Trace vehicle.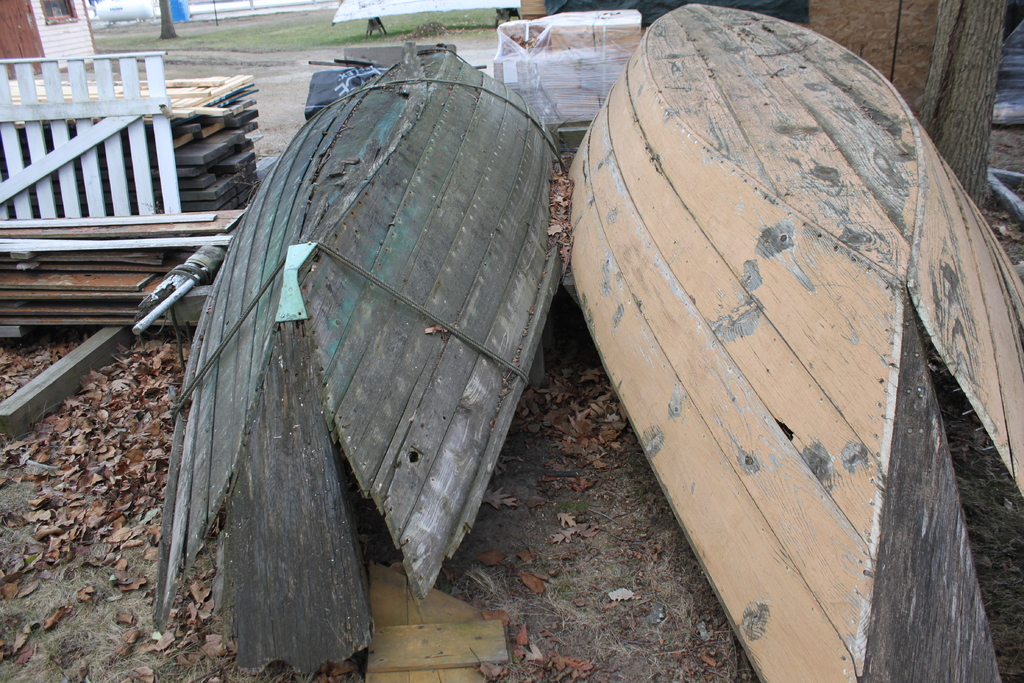
Traced to <box>566,4,1023,682</box>.
